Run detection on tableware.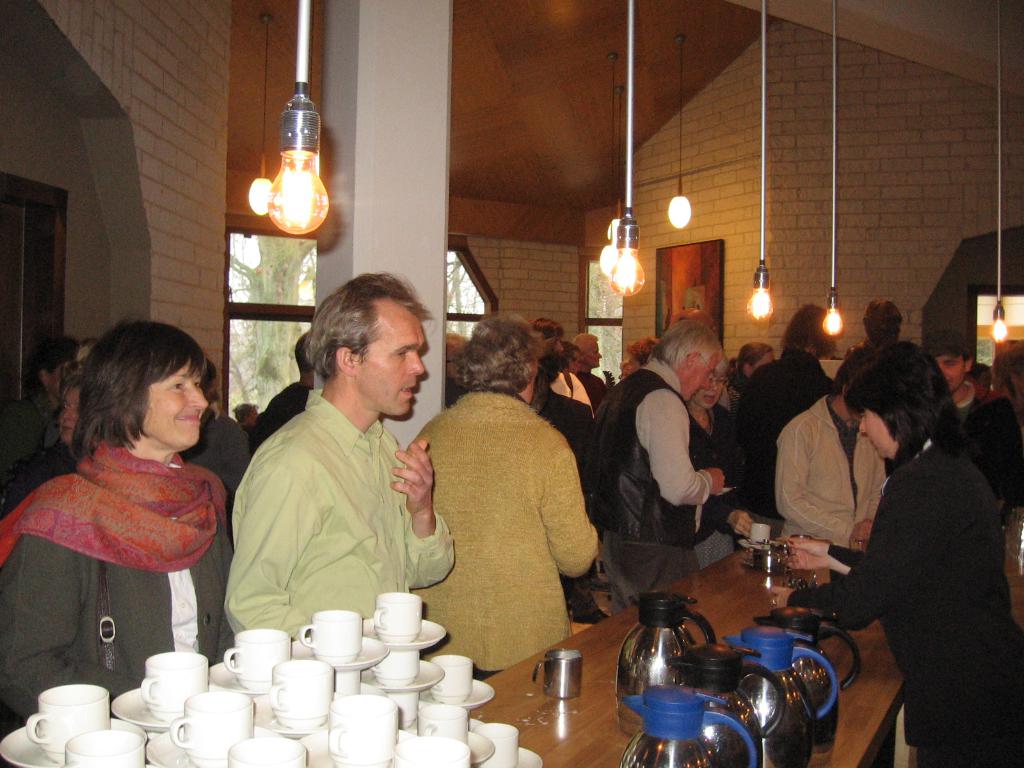
Result: box(721, 623, 838, 767).
